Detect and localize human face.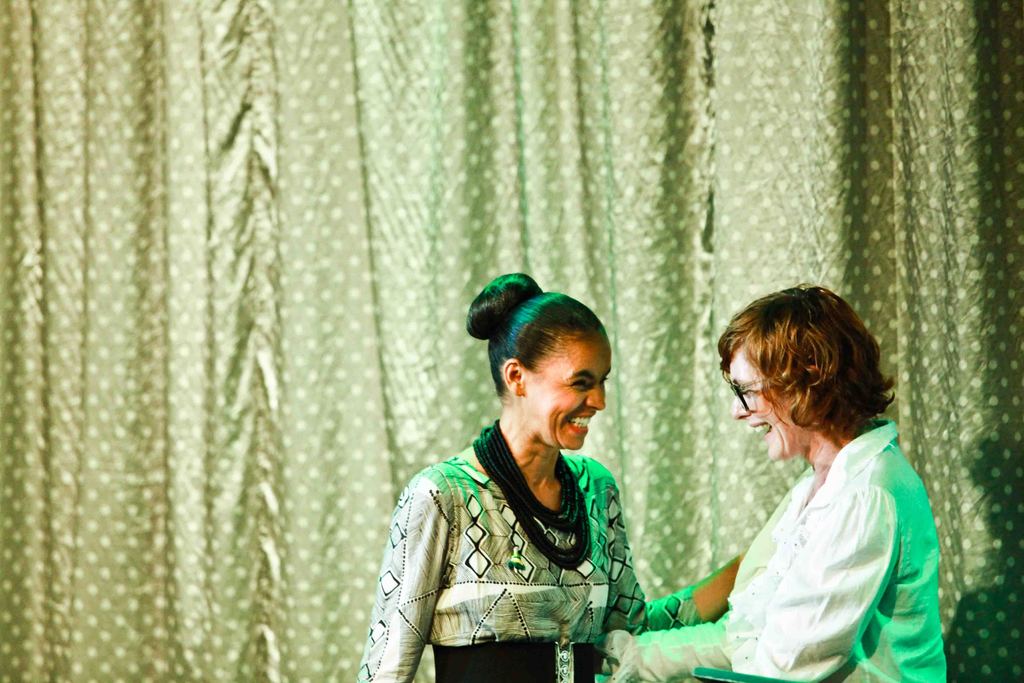
Localized at box(726, 343, 813, 461).
